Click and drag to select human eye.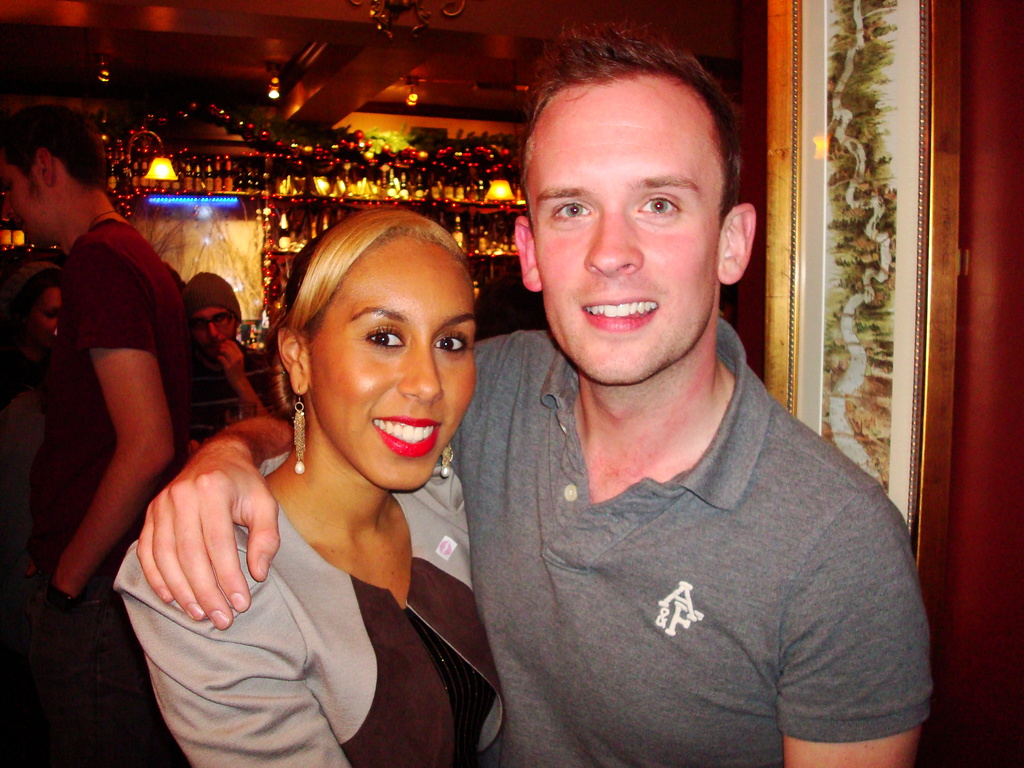
Selection: rect(634, 192, 681, 221).
